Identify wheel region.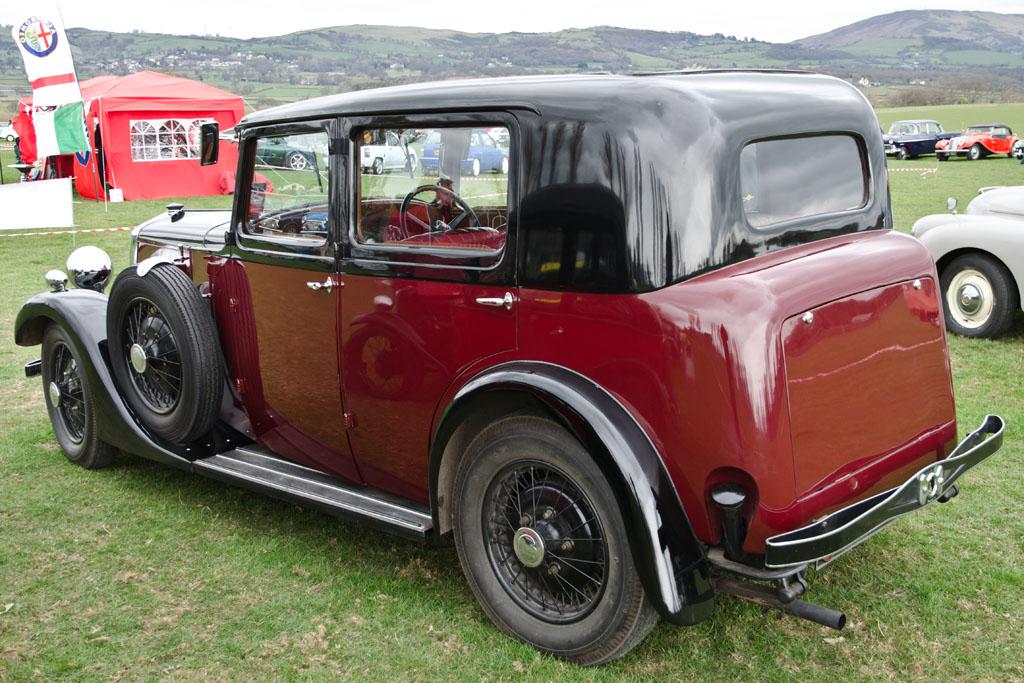
Region: x1=470 y1=157 x2=482 y2=174.
